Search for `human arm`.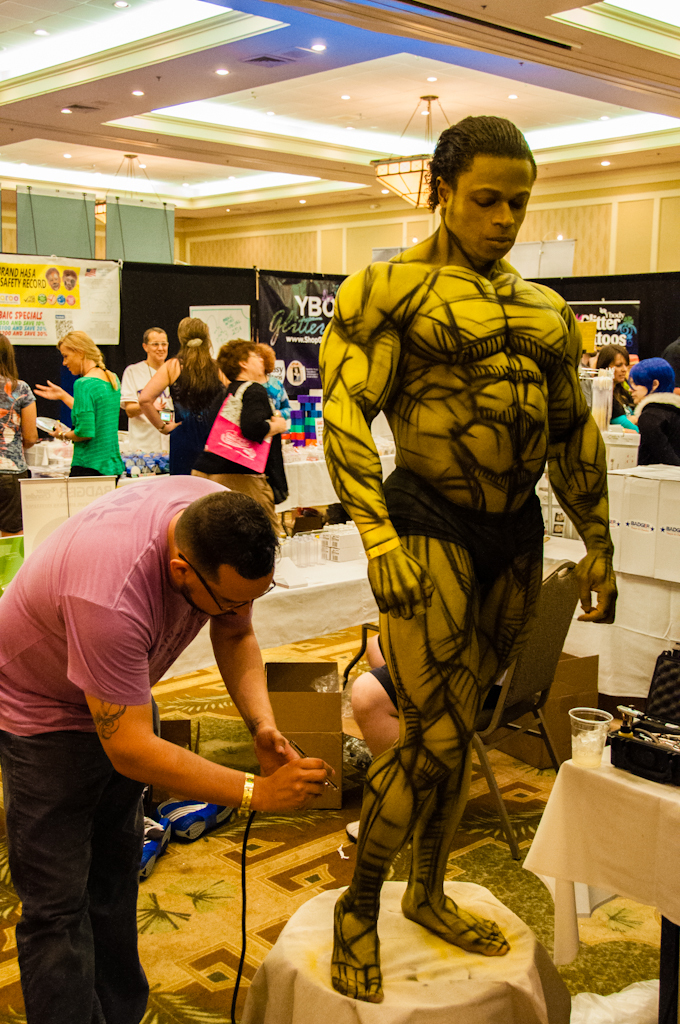
Found at 75,716,294,835.
